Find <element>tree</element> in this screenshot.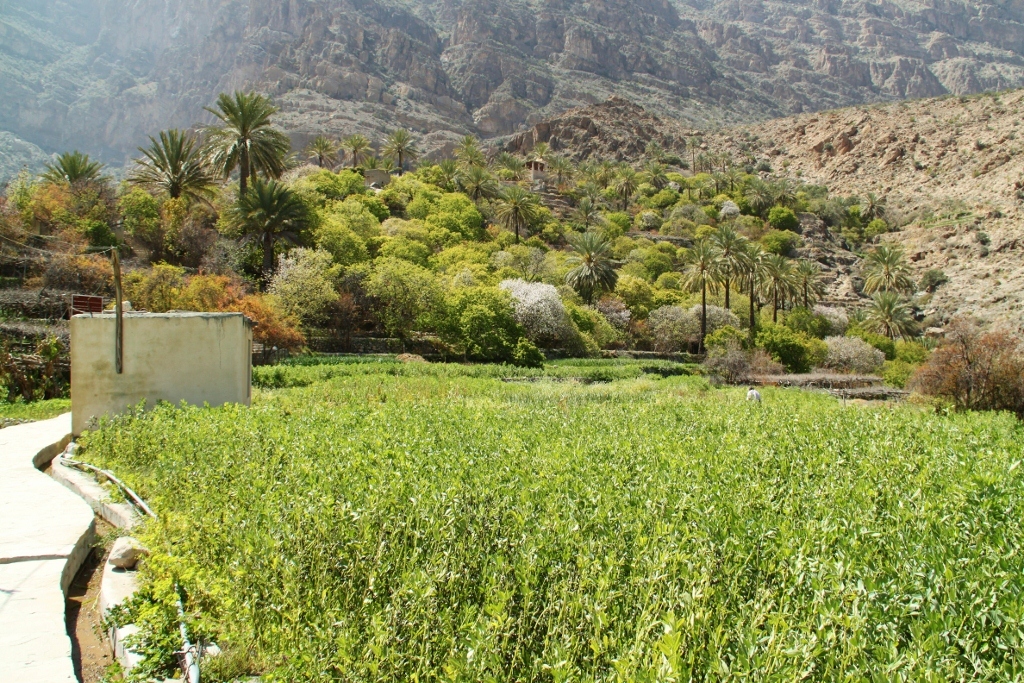
The bounding box for <element>tree</element> is locate(134, 126, 225, 206).
